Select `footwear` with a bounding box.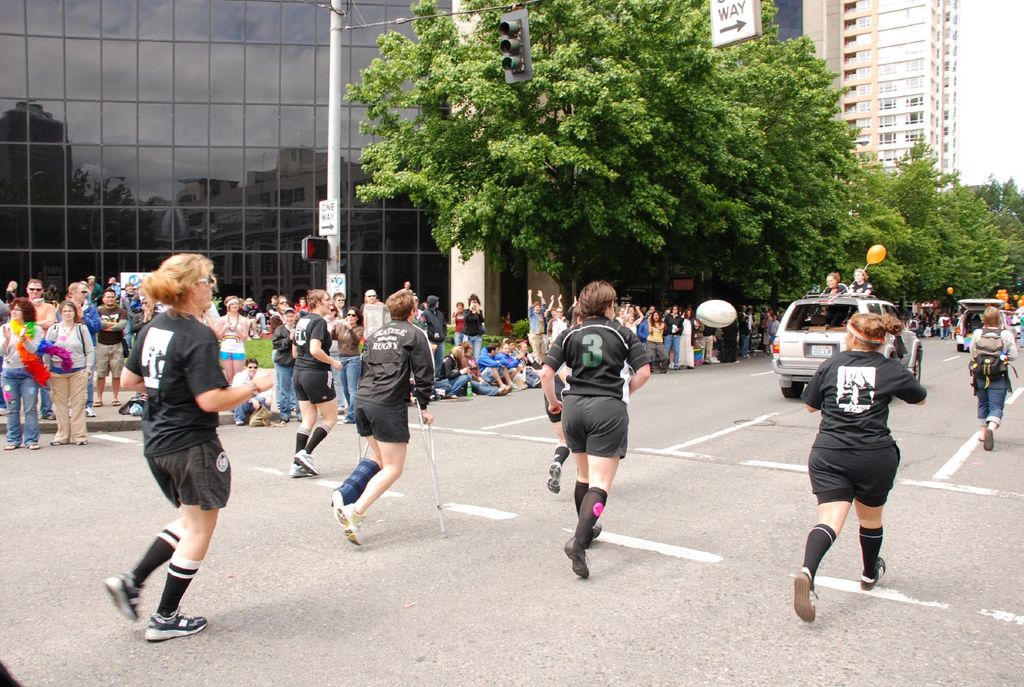
region(859, 554, 886, 590).
